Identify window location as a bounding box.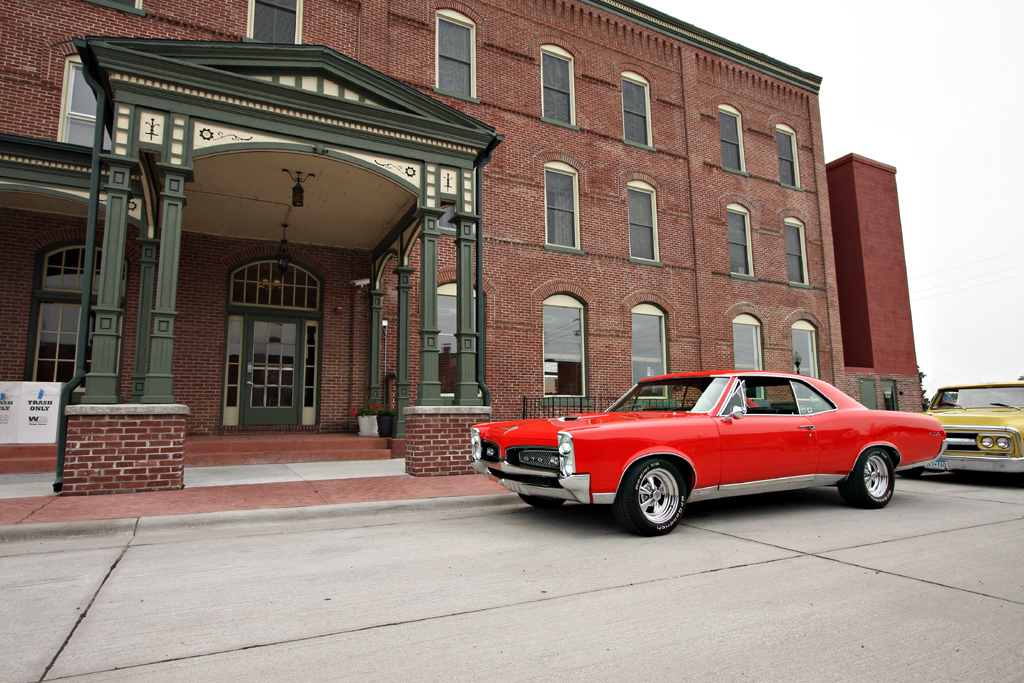
(x1=712, y1=98, x2=745, y2=179).
